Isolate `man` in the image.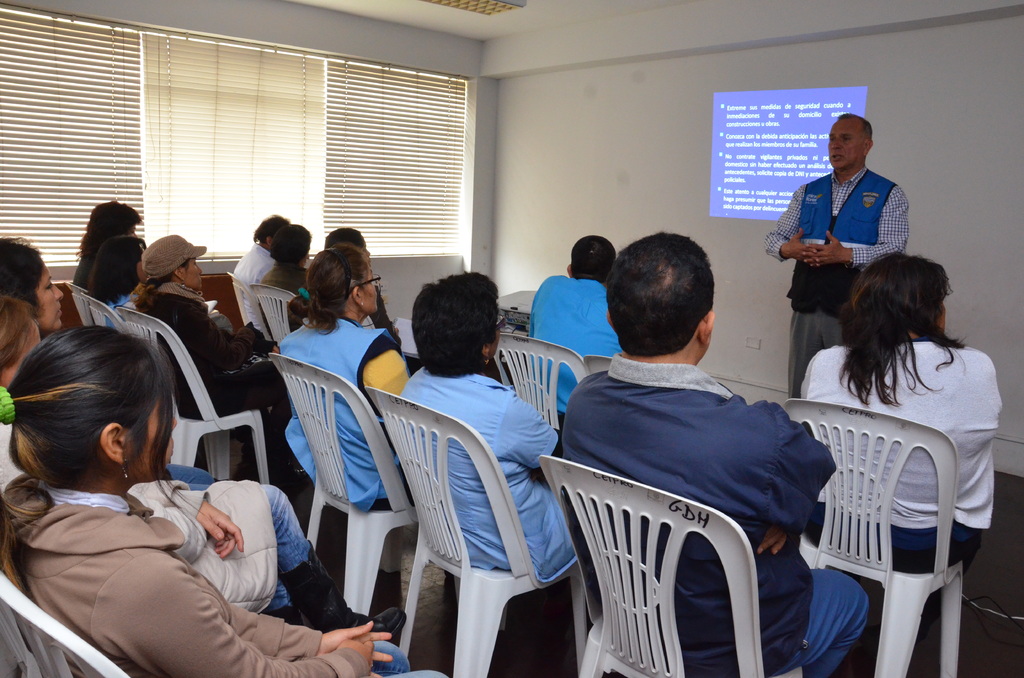
Isolated region: {"left": 764, "top": 115, "right": 907, "bottom": 399}.
